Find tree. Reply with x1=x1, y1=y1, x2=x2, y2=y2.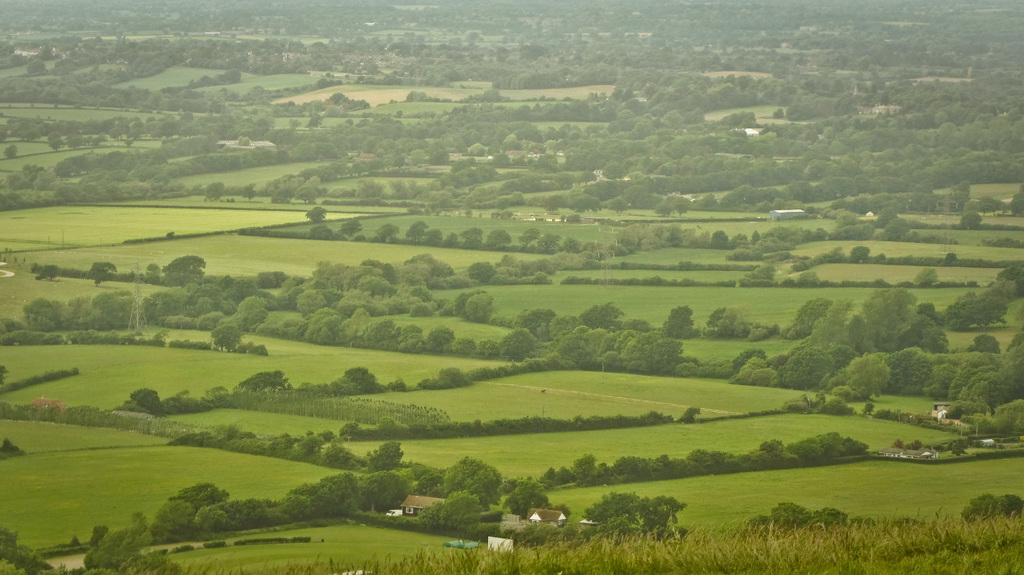
x1=26, y1=264, x2=67, y2=280.
